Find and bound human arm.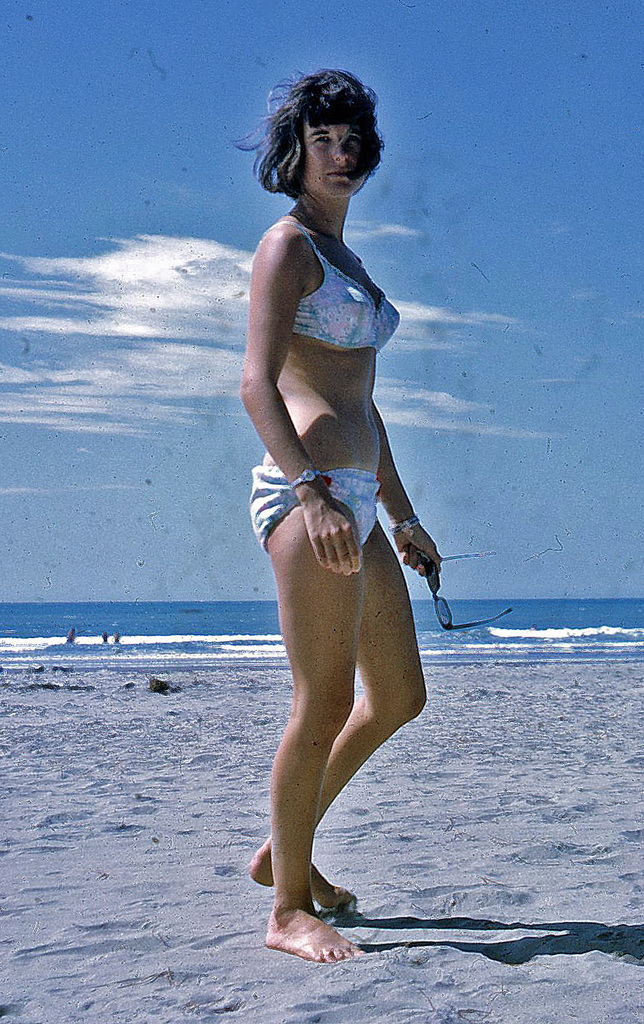
Bound: {"x1": 374, "y1": 399, "x2": 448, "y2": 580}.
